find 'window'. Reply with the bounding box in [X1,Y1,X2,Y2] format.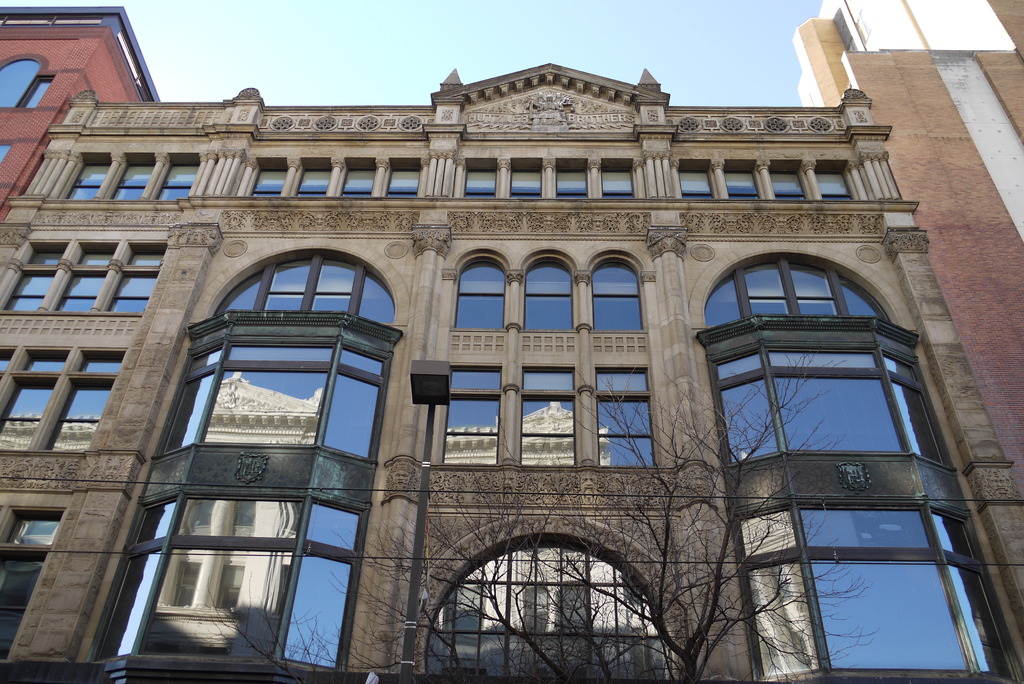
[49,350,122,453].
